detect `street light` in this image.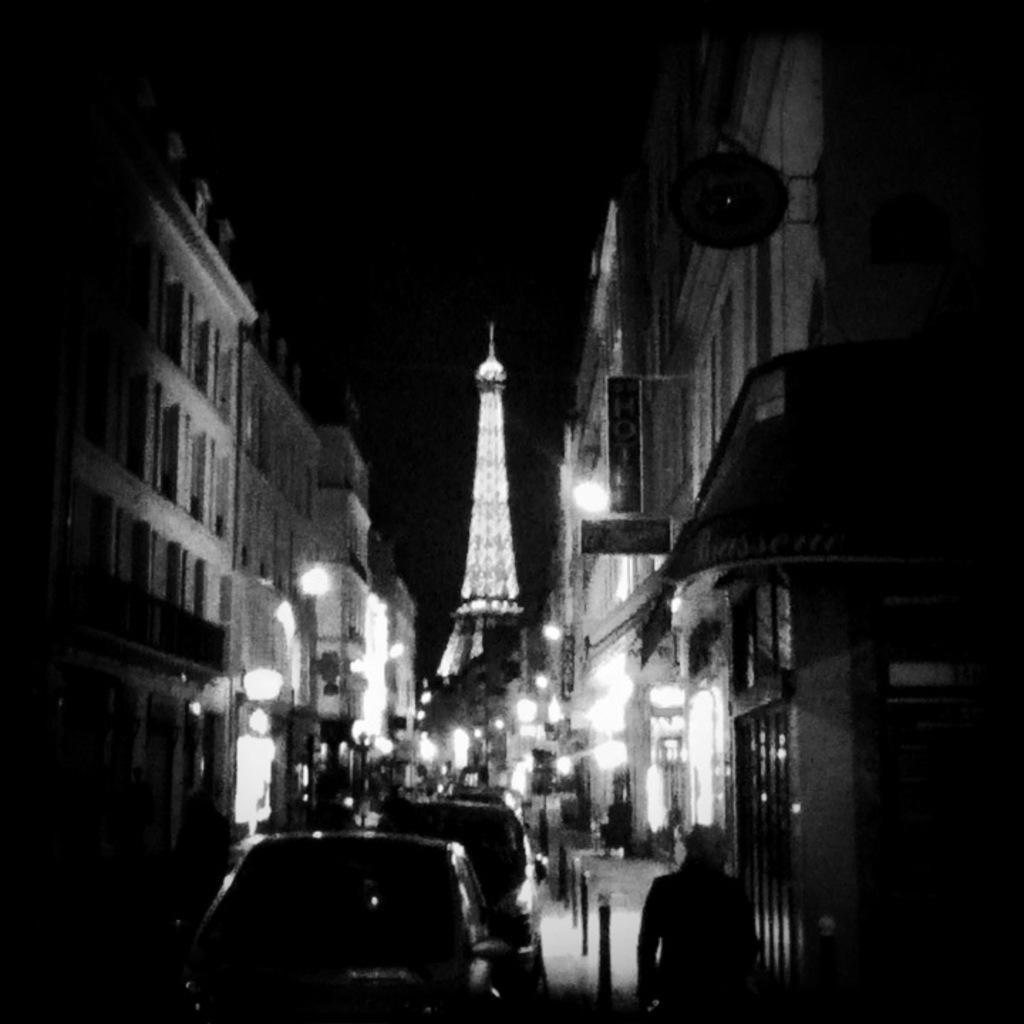
Detection: pyautogui.locateOnScreen(297, 553, 338, 602).
